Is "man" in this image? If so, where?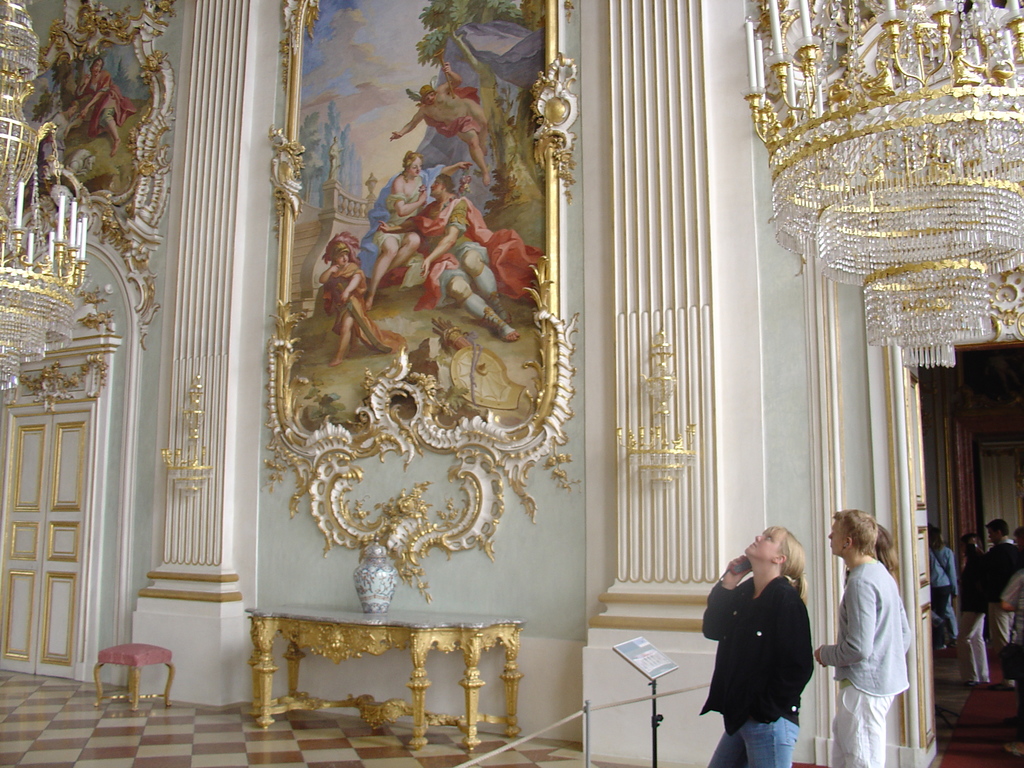
Yes, at {"left": 812, "top": 506, "right": 915, "bottom": 767}.
